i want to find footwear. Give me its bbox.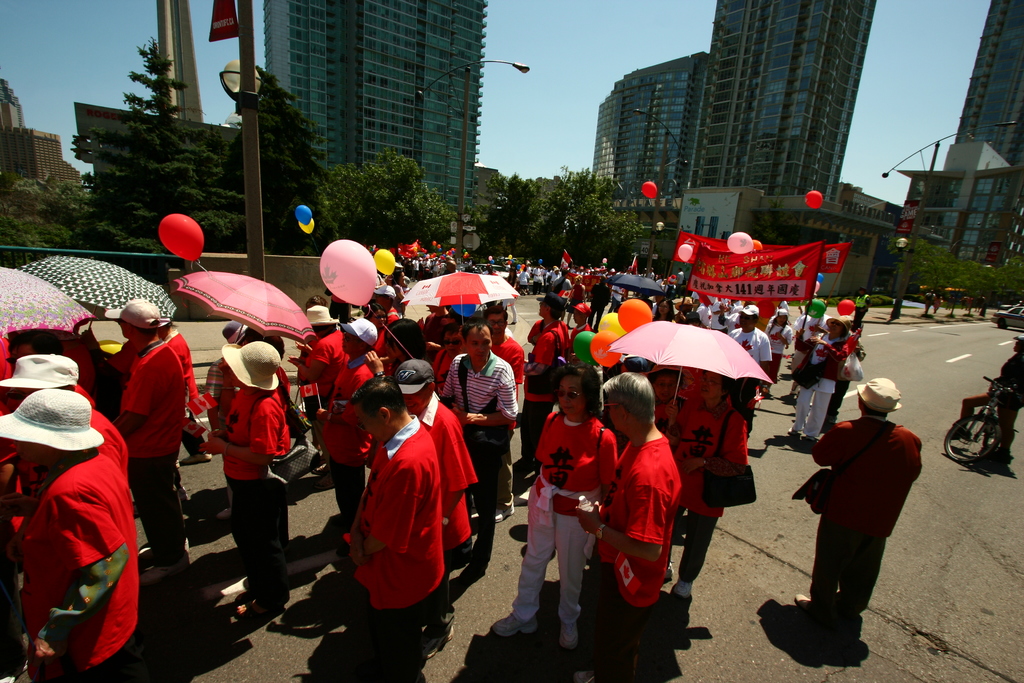
bbox=[216, 506, 232, 518].
